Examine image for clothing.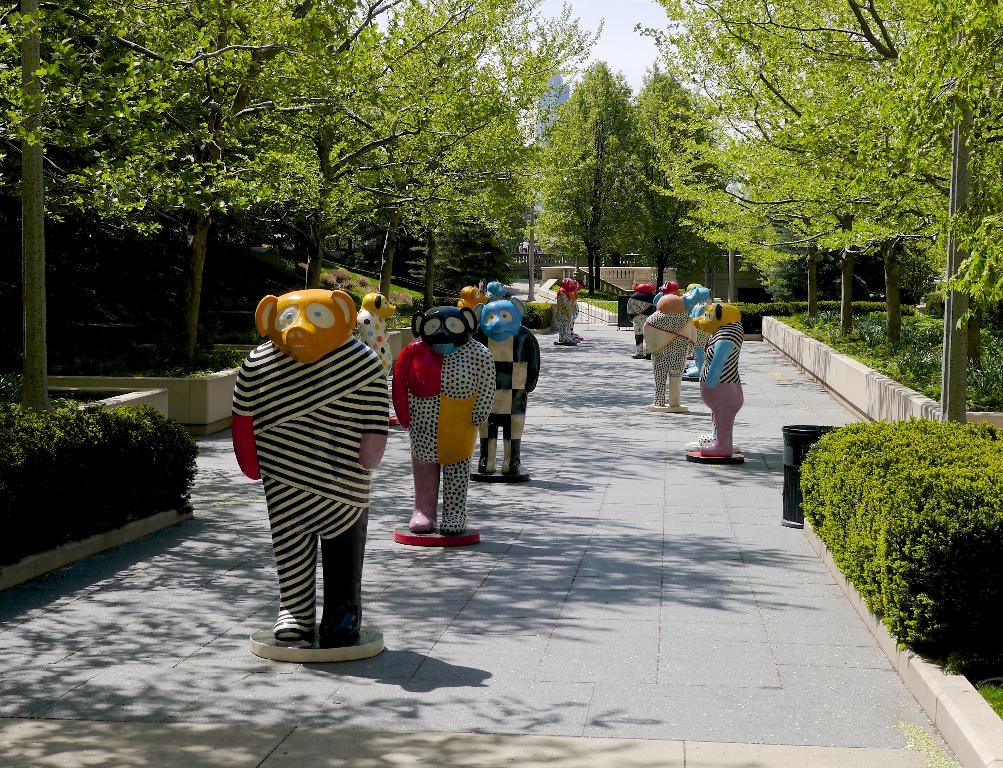
Examination result: x1=229 y1=328 x2=399 y2=637.
